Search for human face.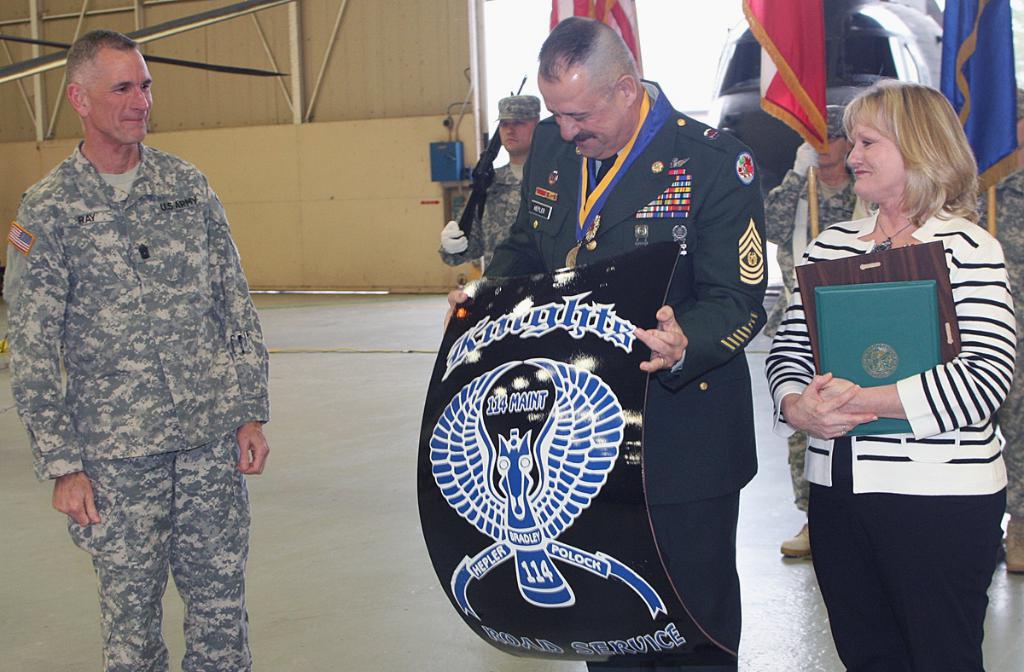
Found at detection(91, 50, 154, 147).
